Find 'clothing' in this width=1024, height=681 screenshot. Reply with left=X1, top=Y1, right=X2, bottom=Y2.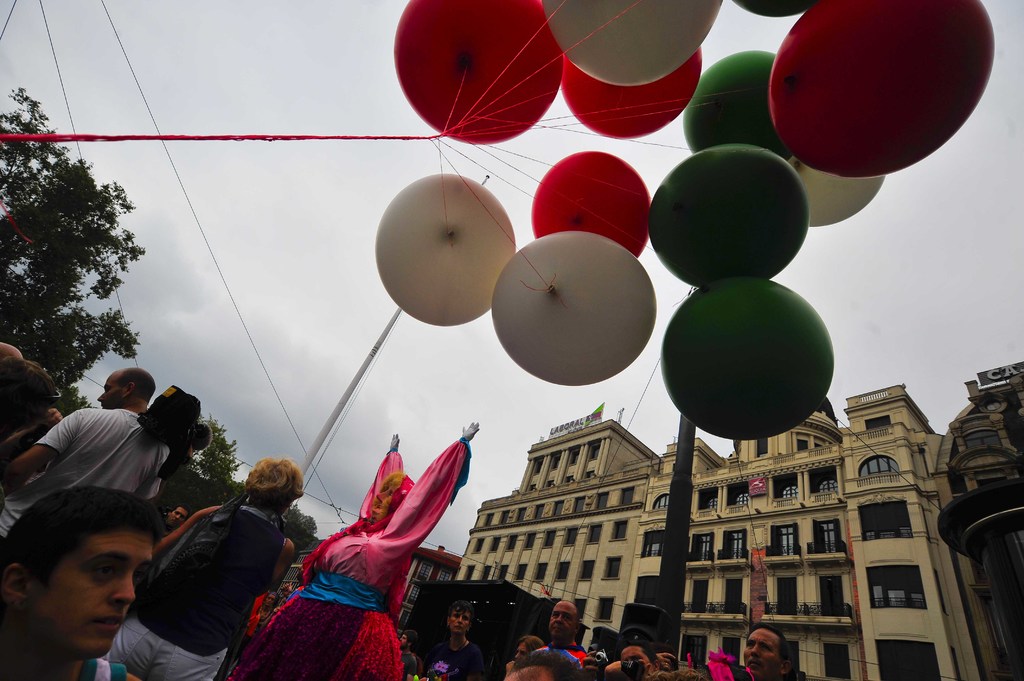
left=418, top=633, right=473, bottom=680.
